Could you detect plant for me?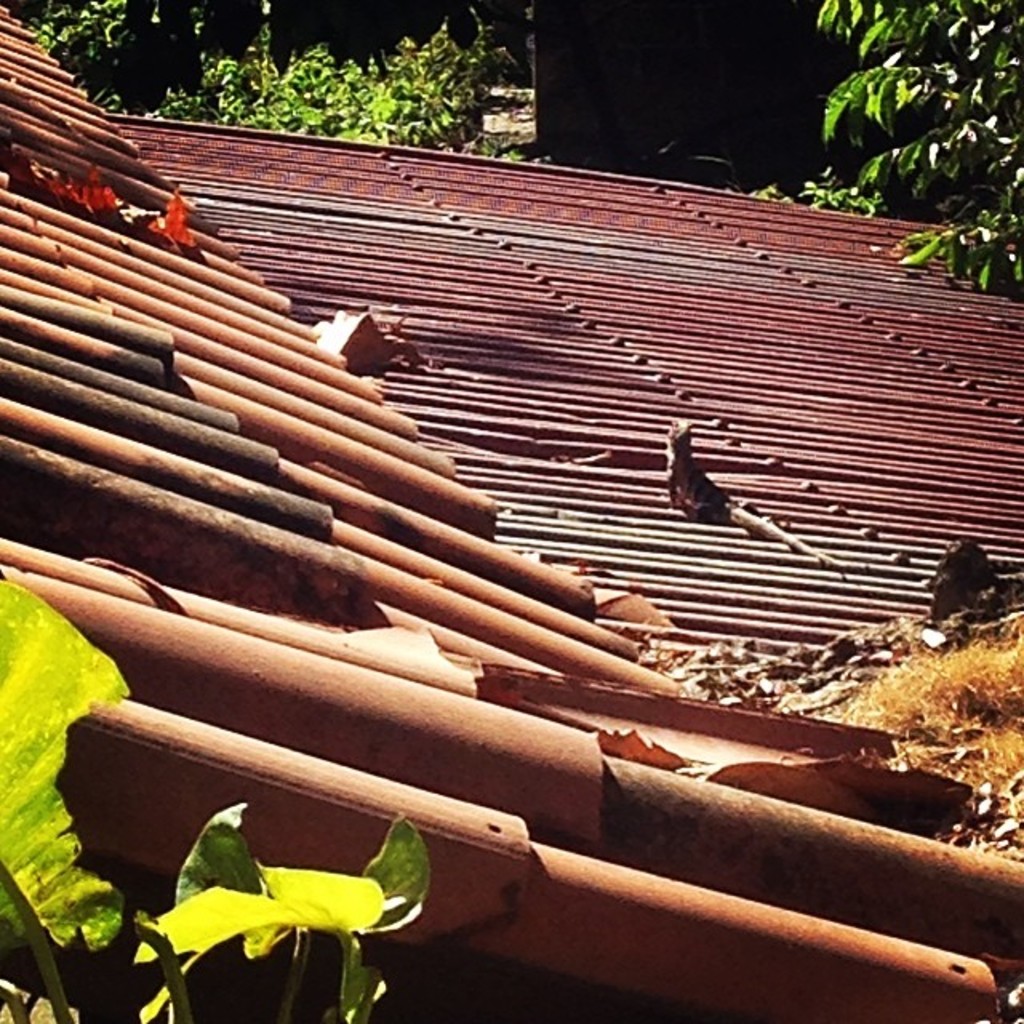
Detection result: (0, 576, 435, 1022).
